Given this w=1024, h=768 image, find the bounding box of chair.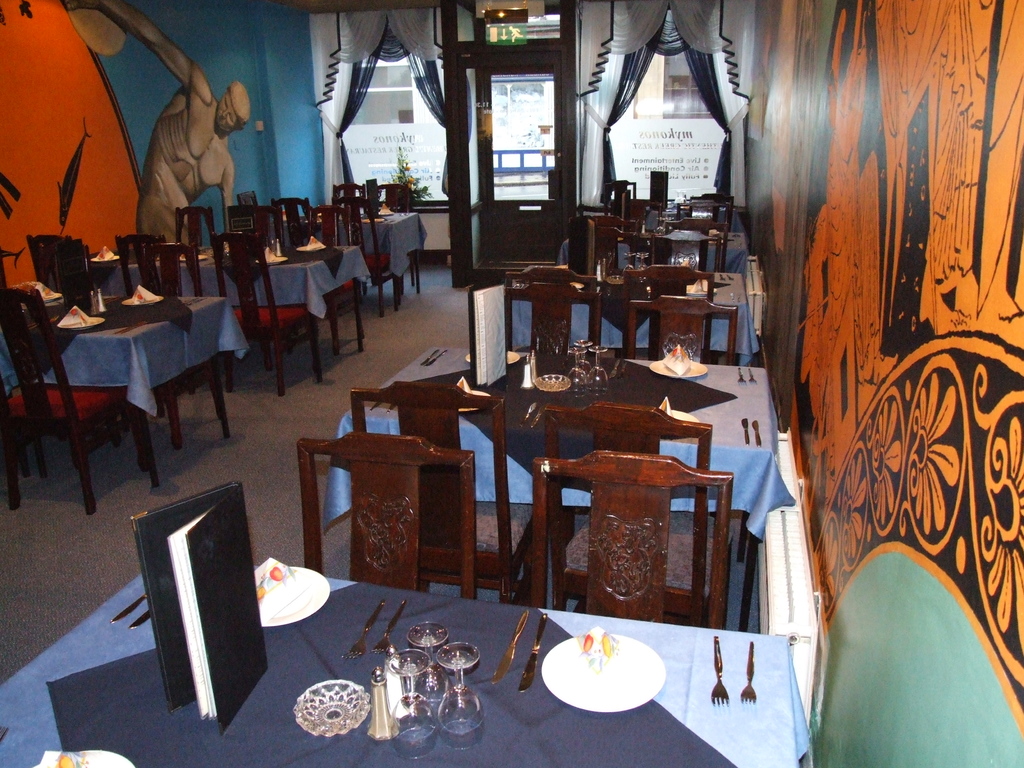
296, 430, 472, 604.
